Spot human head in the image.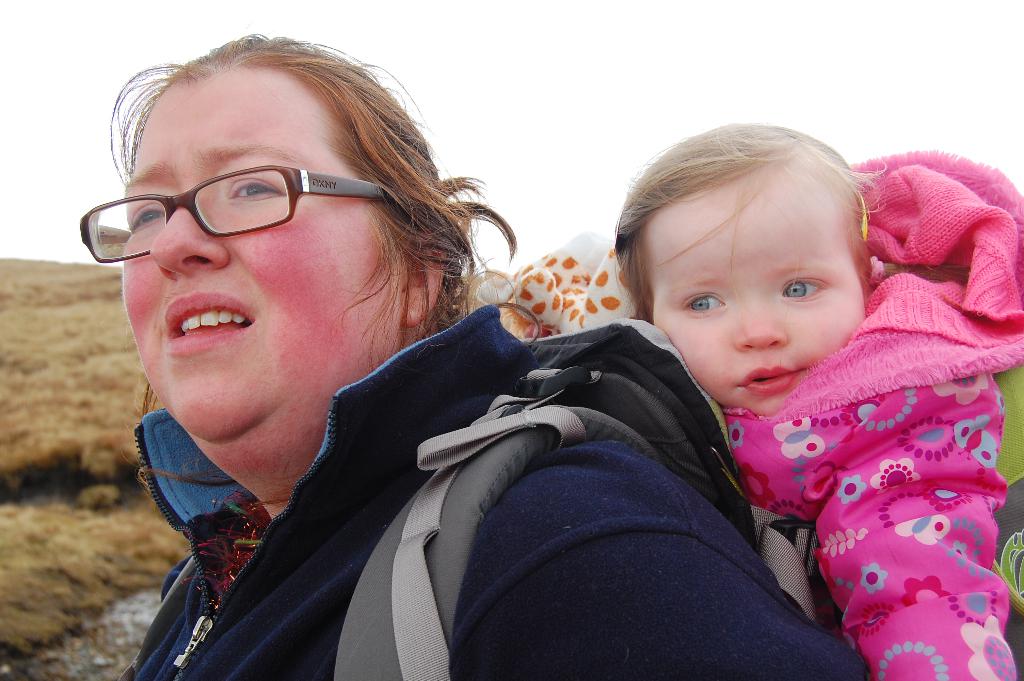
human head found at (x1=619, y1=131, x2=897, y2=398).
